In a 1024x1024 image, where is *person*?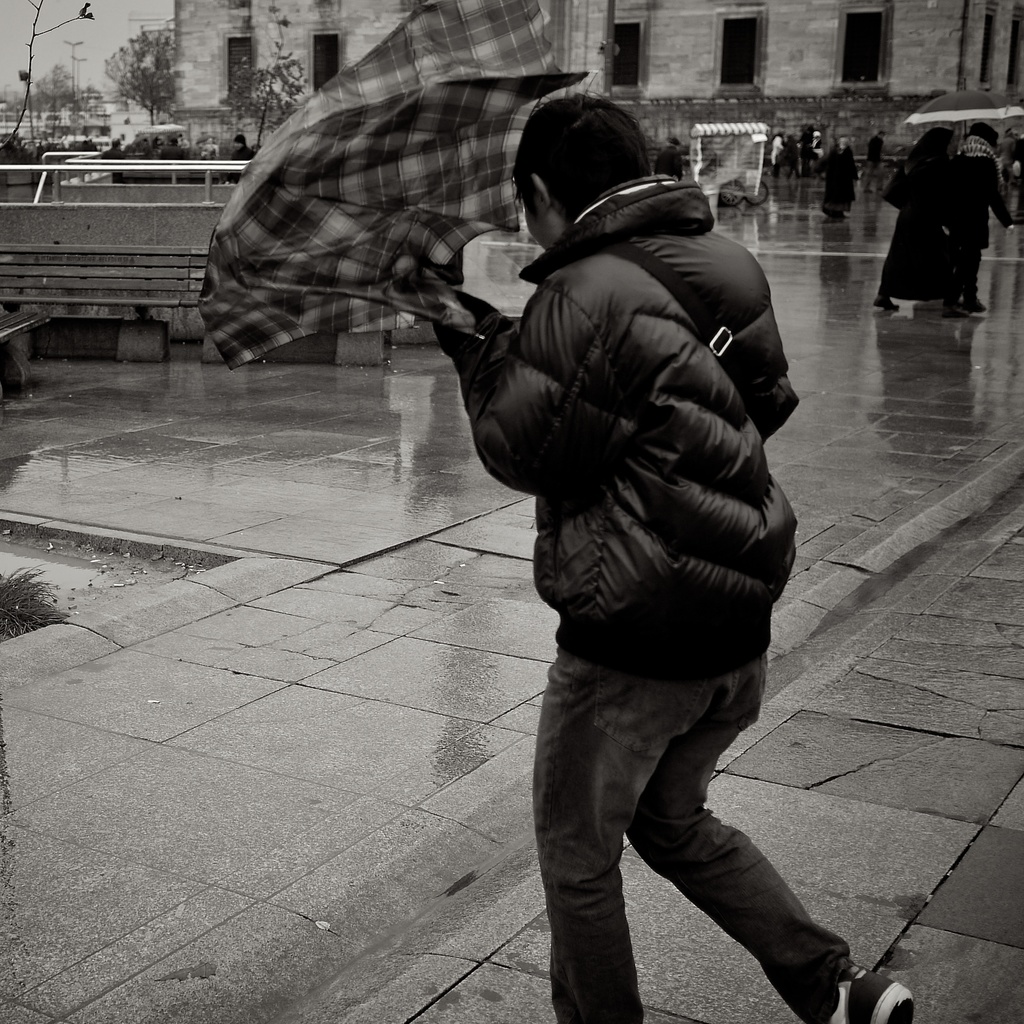
880, 111, 961, 311.
